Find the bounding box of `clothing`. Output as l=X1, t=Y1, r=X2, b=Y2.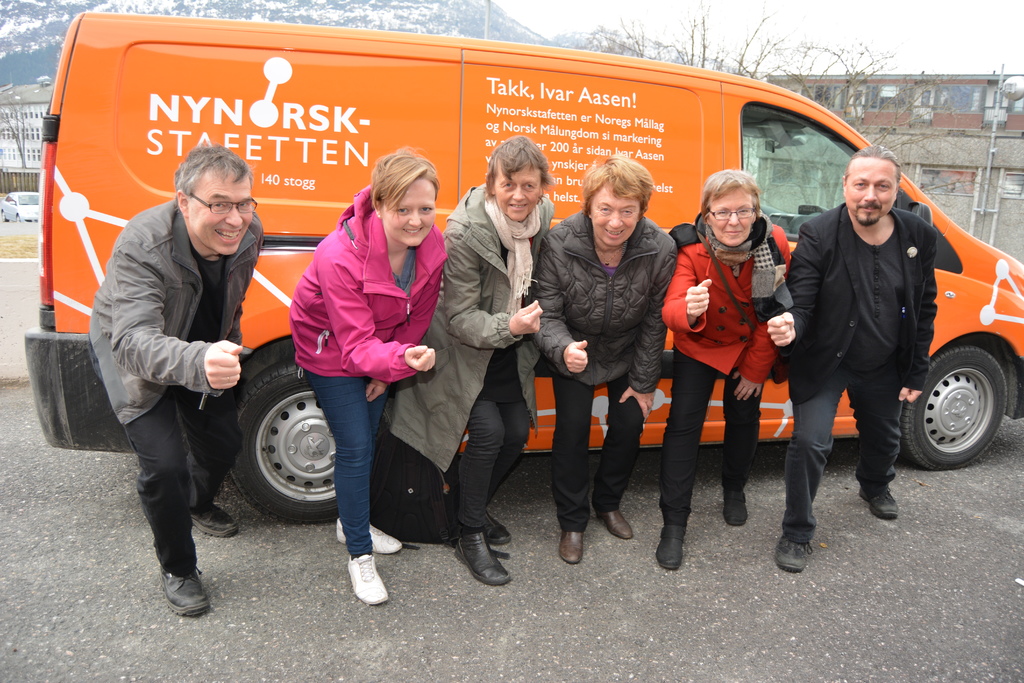
l=284, t=185, r=940, b=555.
